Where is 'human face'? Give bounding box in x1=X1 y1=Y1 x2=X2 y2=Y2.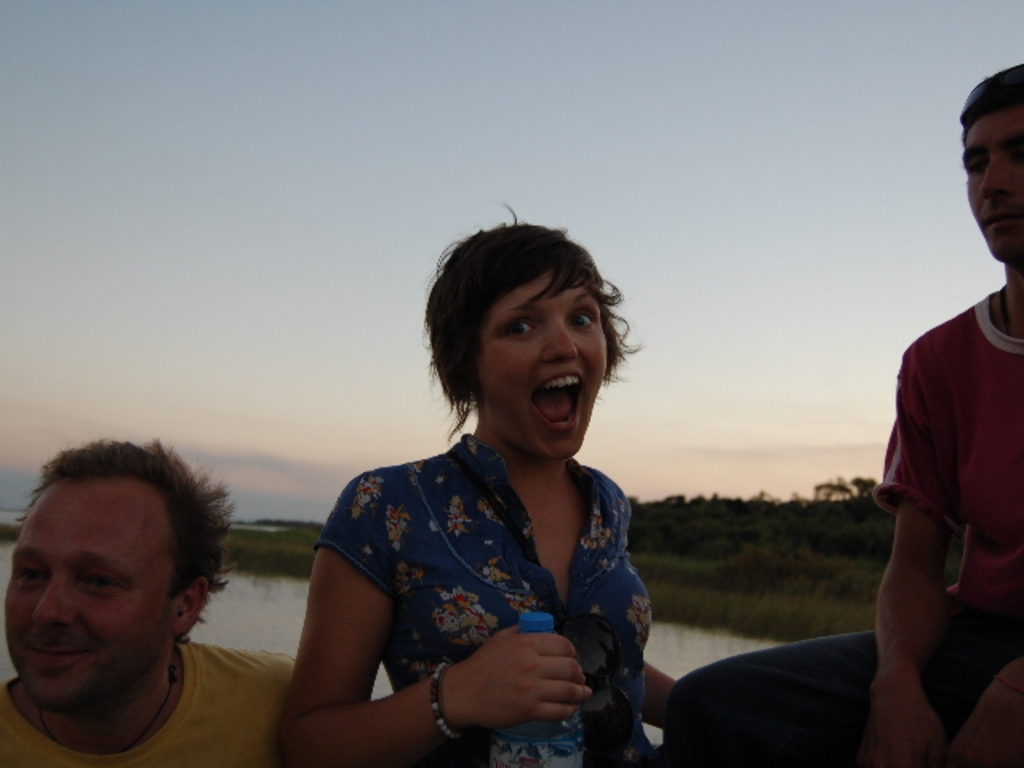
x1=8 y1=475 x2=179 y2=710.
